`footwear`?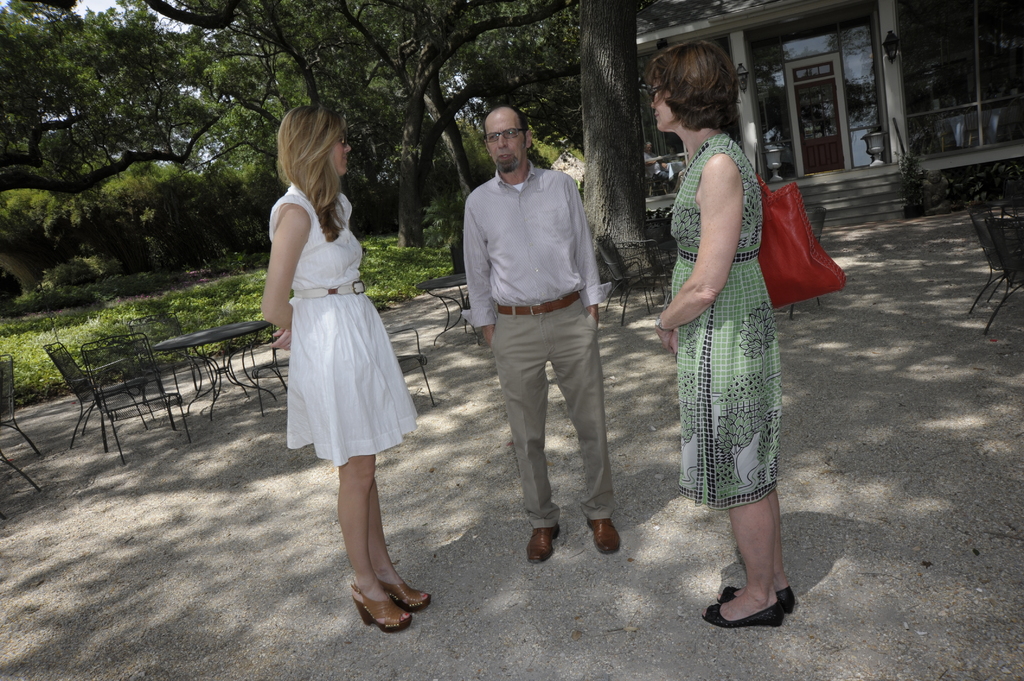
rect(527, 529, 562, 566)
